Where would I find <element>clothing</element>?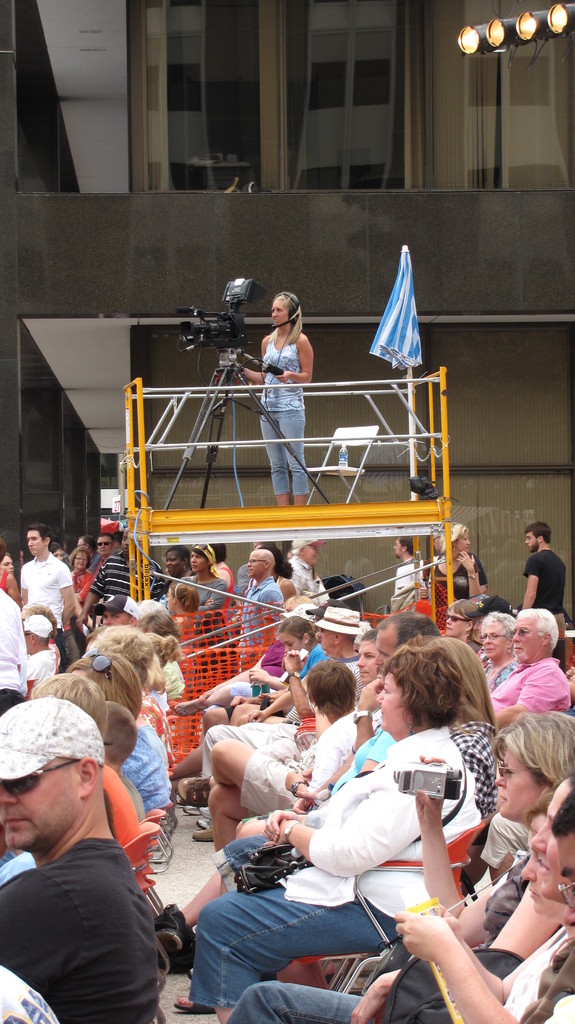
At <box>25,644,54,693</box>.
